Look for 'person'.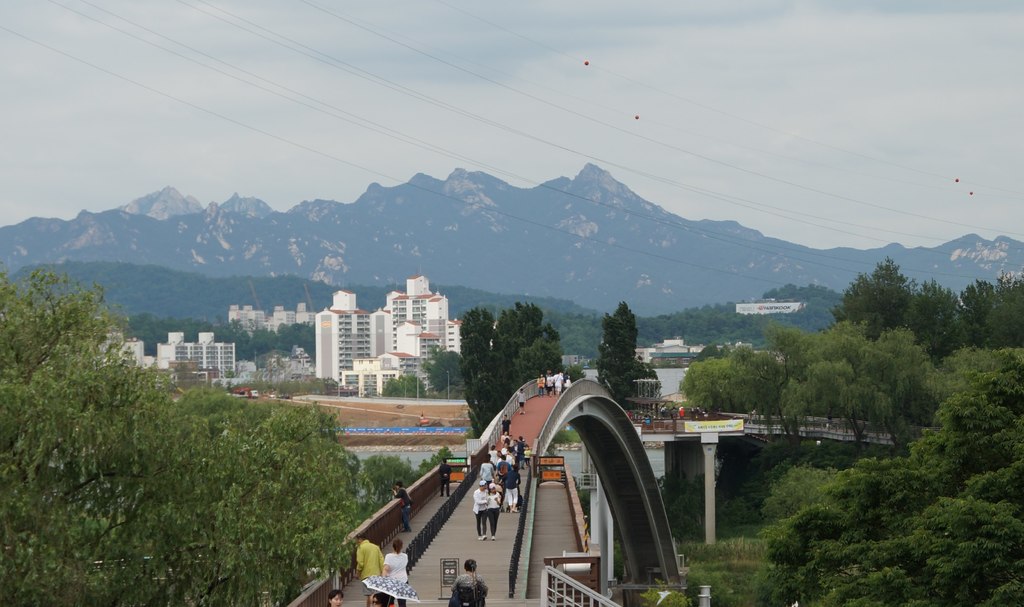
Found: left=435, top=458, right=454, bottom=498.
